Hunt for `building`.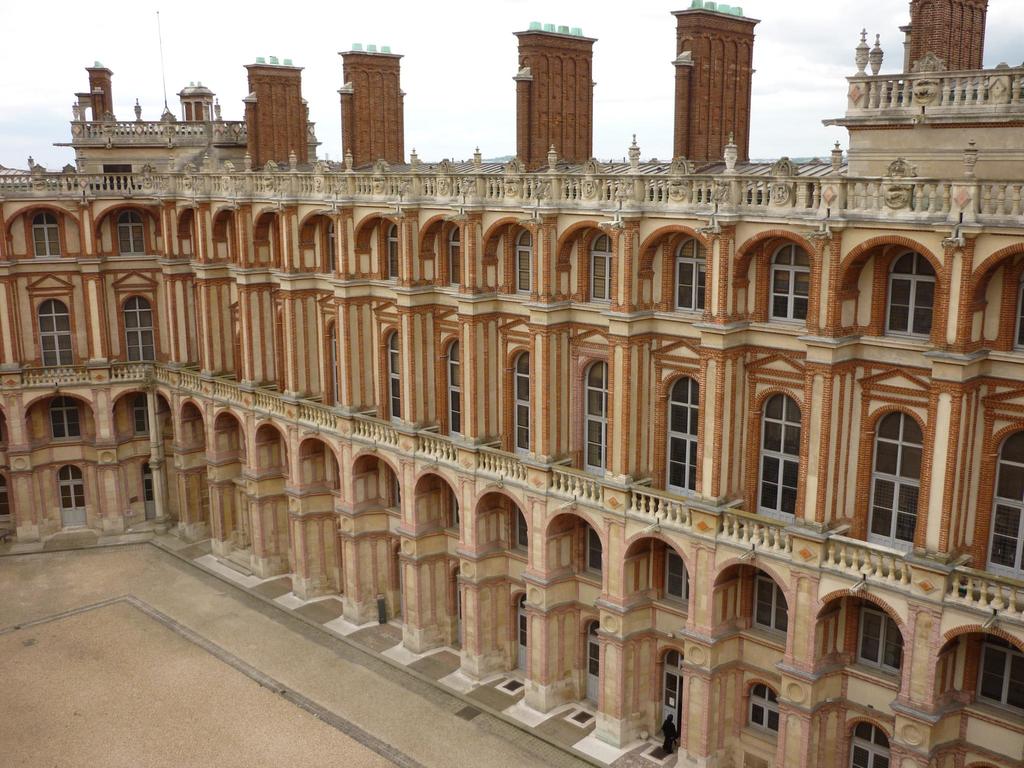
Hunted down at [0,0,1023,767].
